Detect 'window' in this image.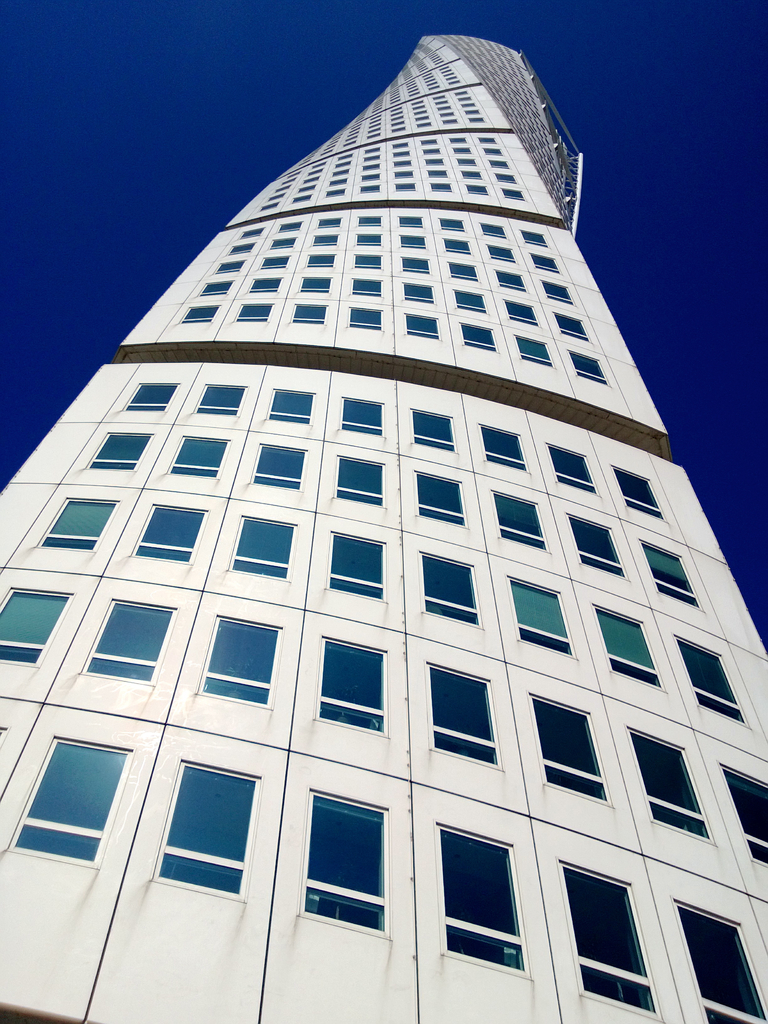
Detection: <region>303, 273, 331, 294</region>.
